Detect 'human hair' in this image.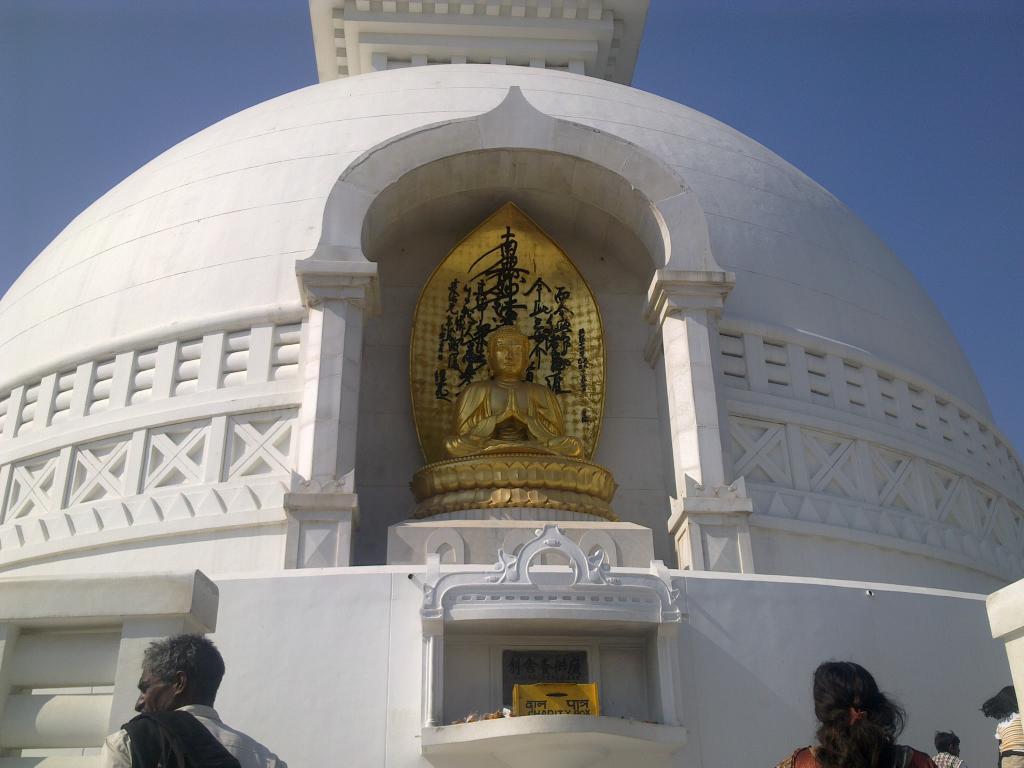
Detection: <bbox>824, 673, 899, 758</bbox>.
